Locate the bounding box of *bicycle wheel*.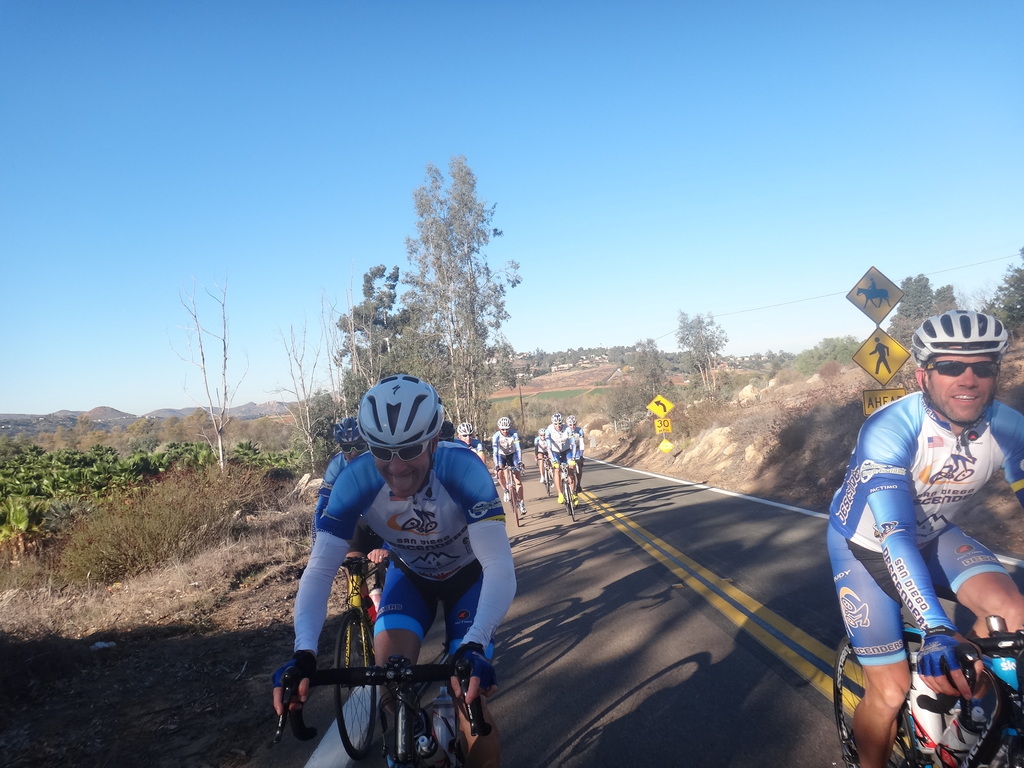
Bounding box: {"left": 509, "top": 487, "right": 520, "bottom": 524}.
